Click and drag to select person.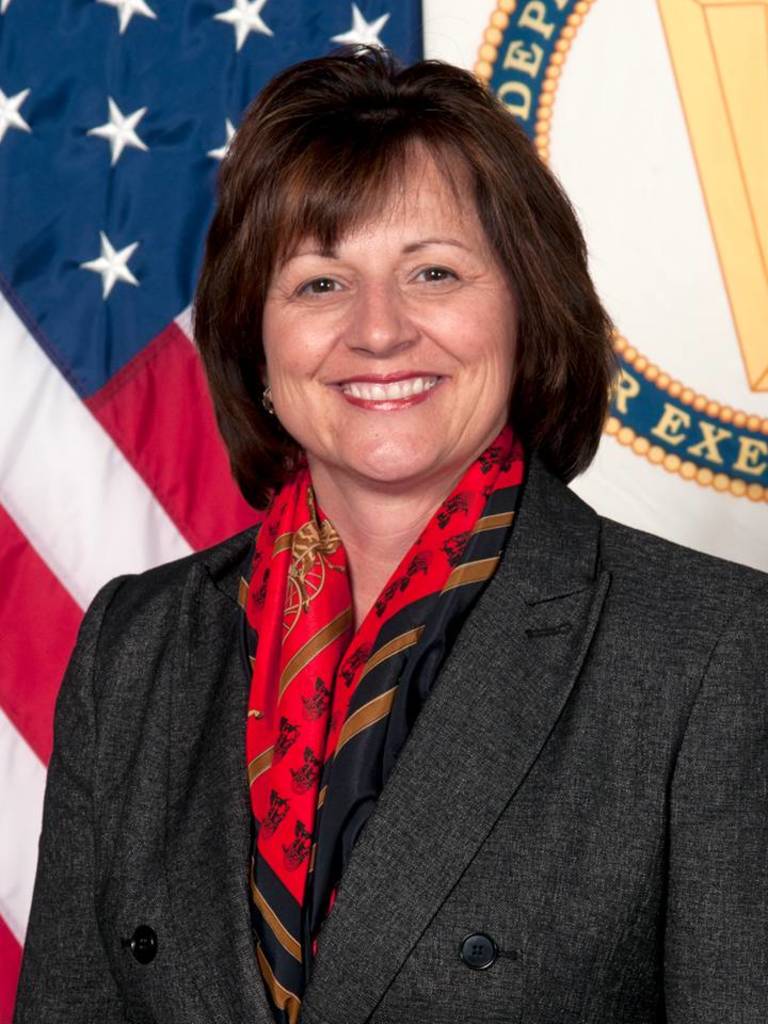
Selection: rect(36, 71, 725, 991).
